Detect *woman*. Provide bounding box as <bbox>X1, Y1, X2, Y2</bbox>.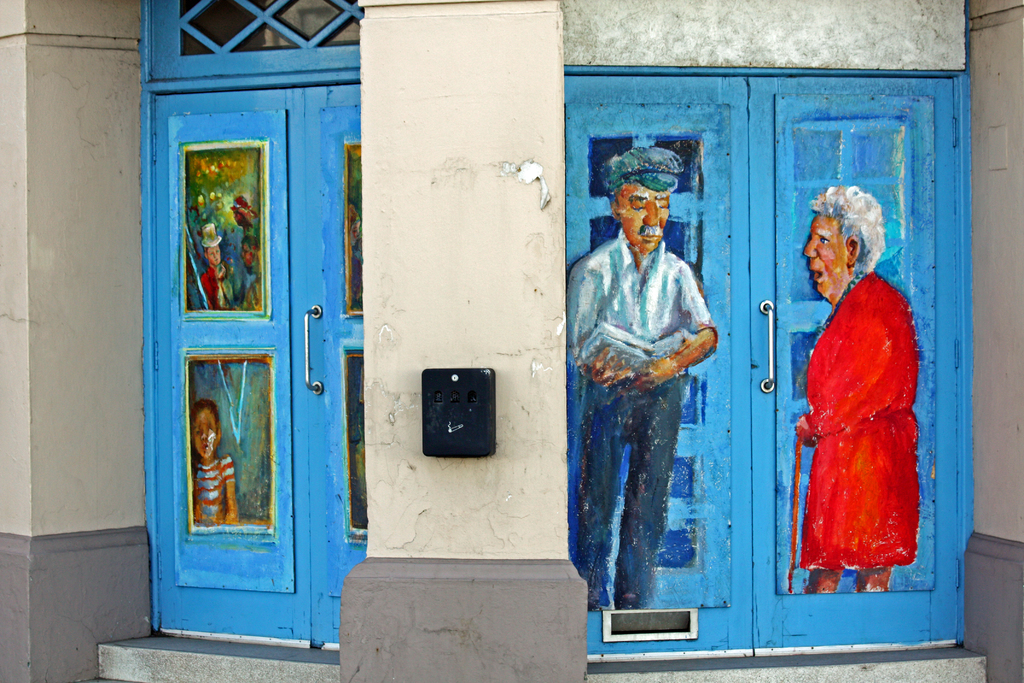
<bbox>790, 173, 930, 622</bbox>.
